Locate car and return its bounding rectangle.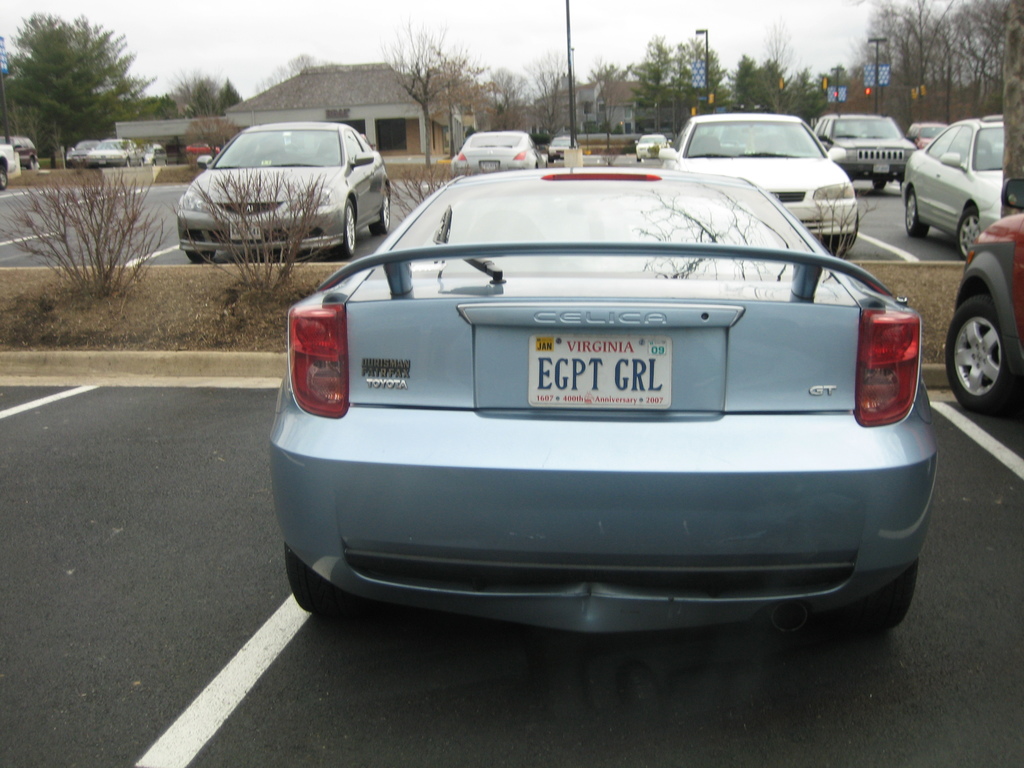
left=86, top=138, right=145, bottom=167.
